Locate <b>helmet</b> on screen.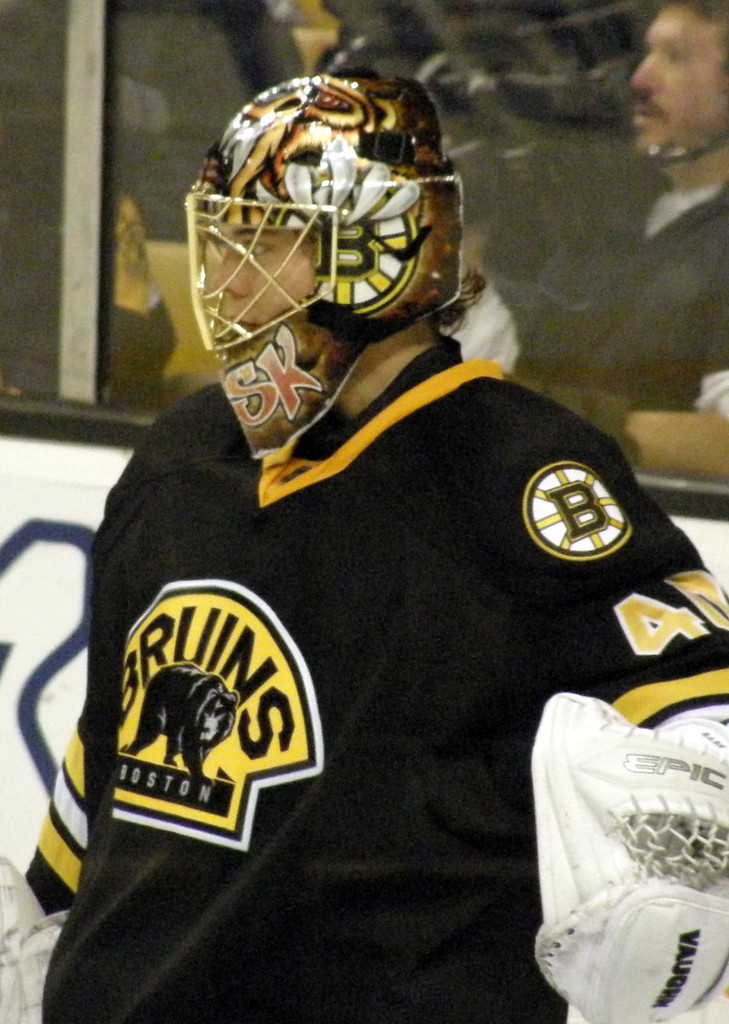
On screen at detection(175, 64, 480, 461).
